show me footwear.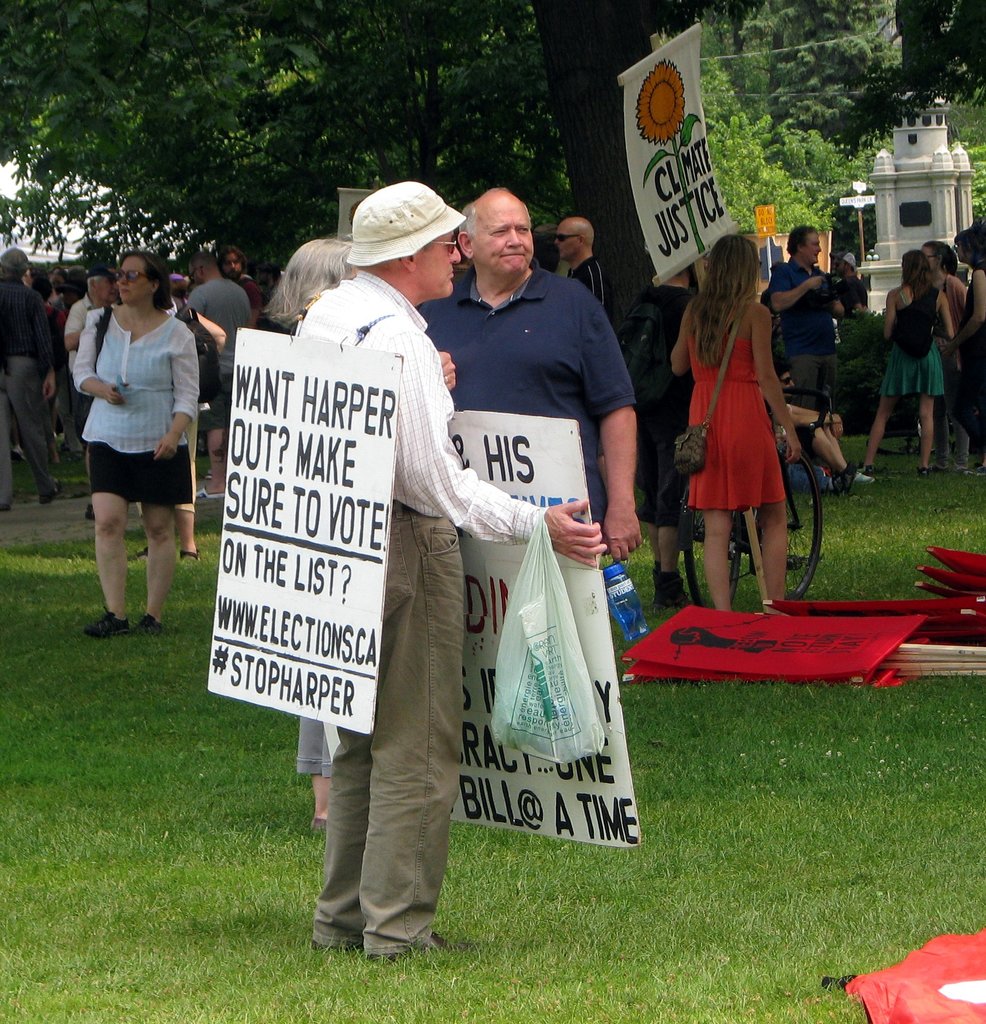
footwear is here: <bbox>182, 550, 198, 561</bbox>.
